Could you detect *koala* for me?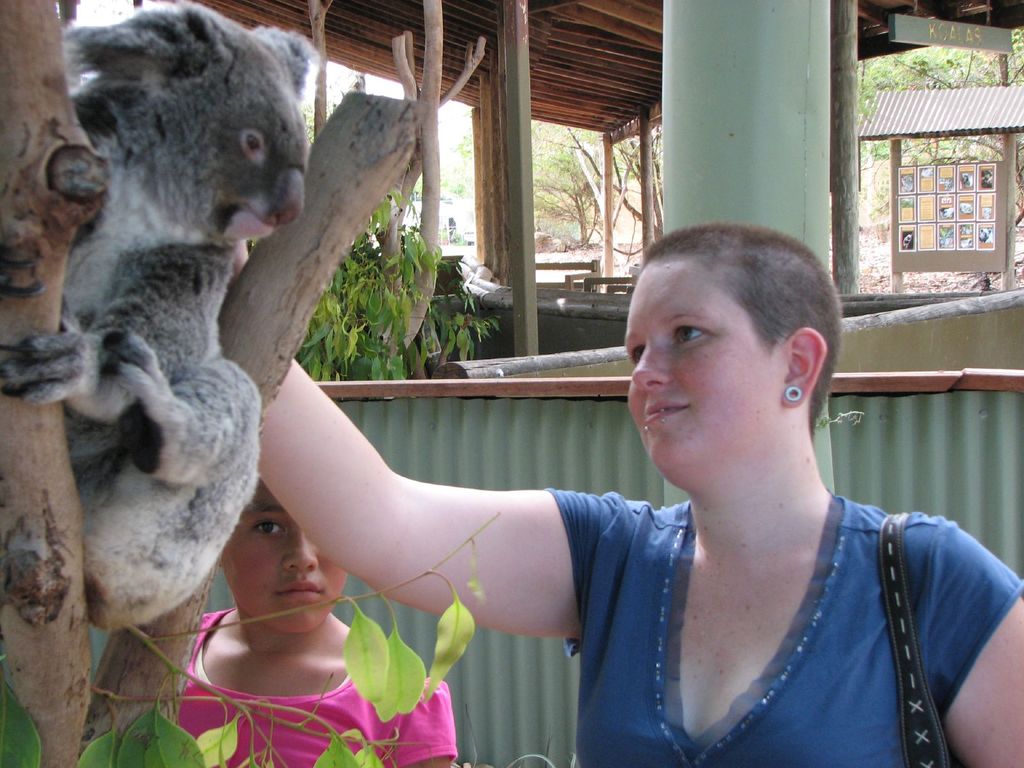
Detection result: <region>0, 0, 311, 634</region>.
